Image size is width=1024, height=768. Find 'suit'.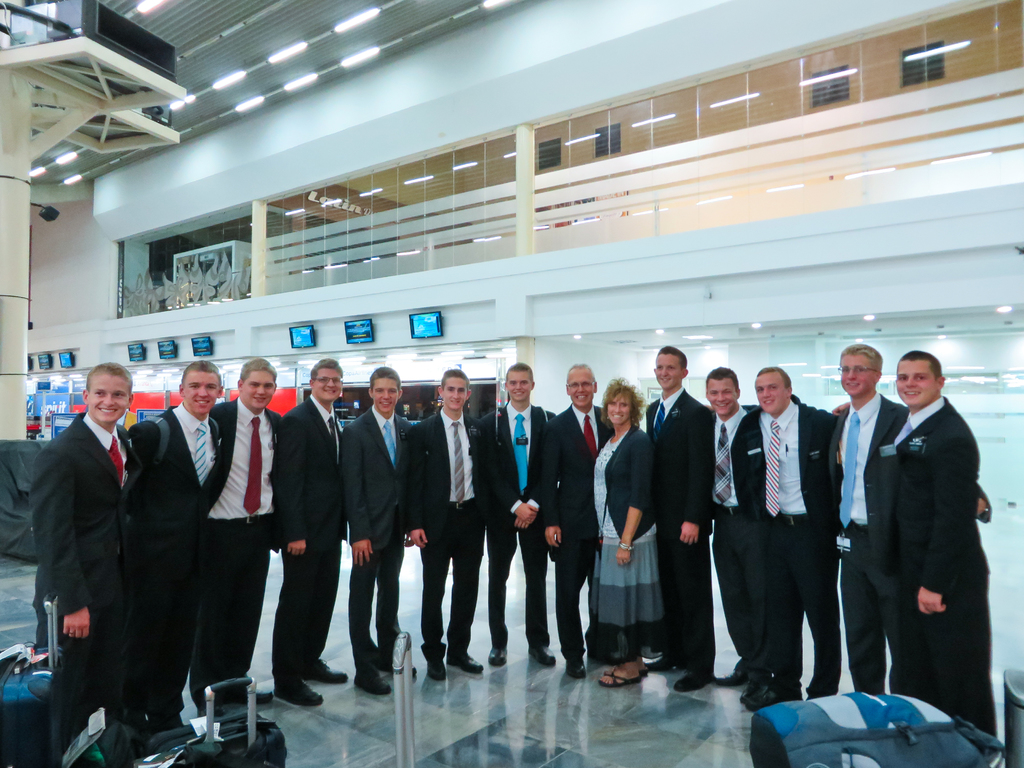
188/397/283/710.
